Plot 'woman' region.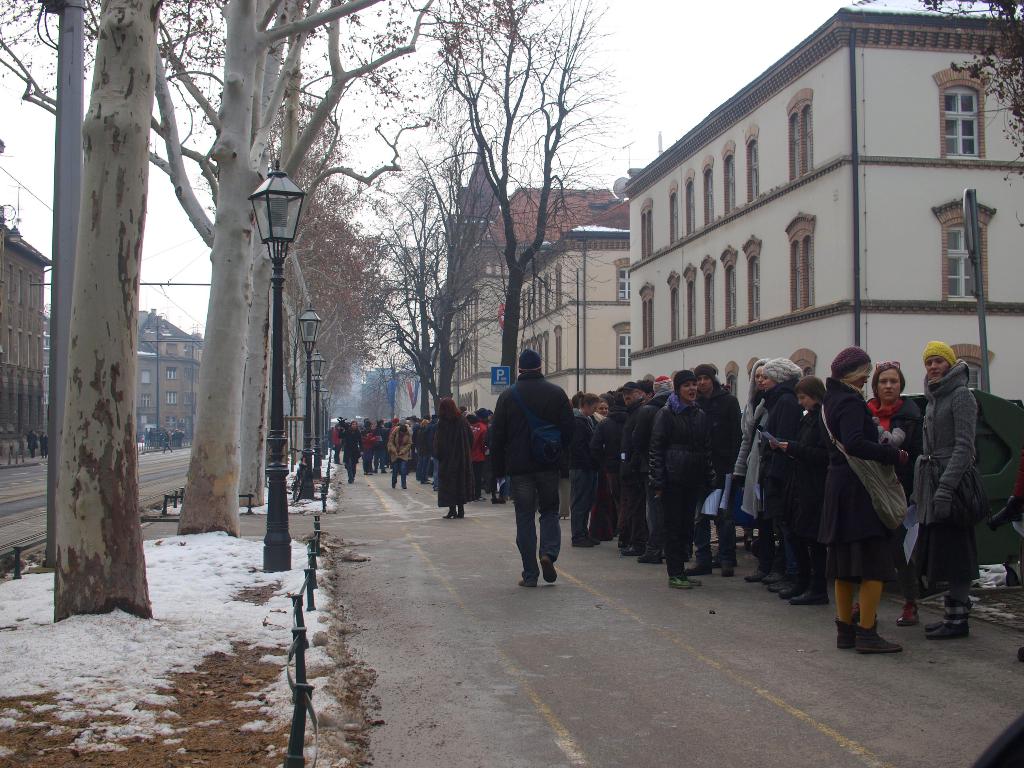
Plotted at <box>390,419,416,492</box>.
